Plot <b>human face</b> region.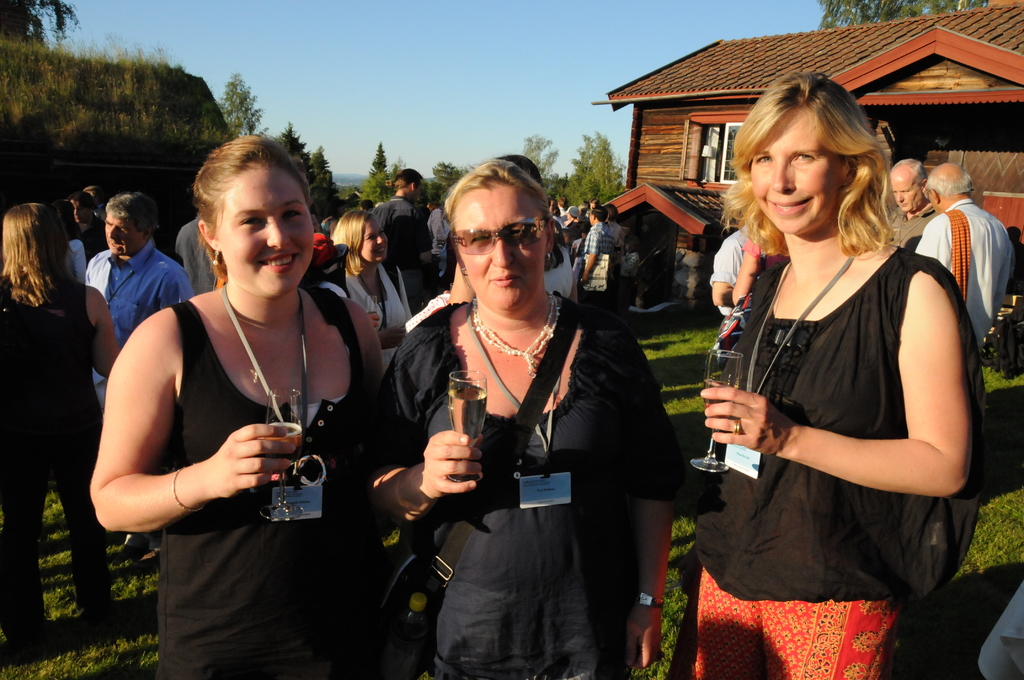
Plotted at (left=216, top=164, right=314, bottom=295).
